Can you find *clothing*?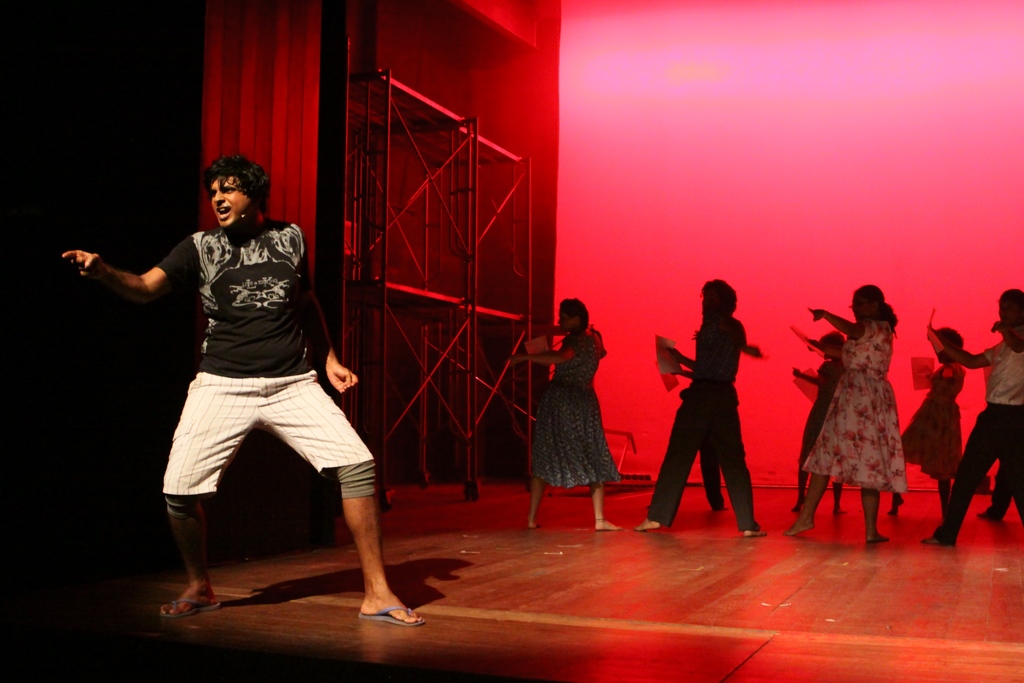
Yes, bounding box: <box>806,320,901,495</box>.
